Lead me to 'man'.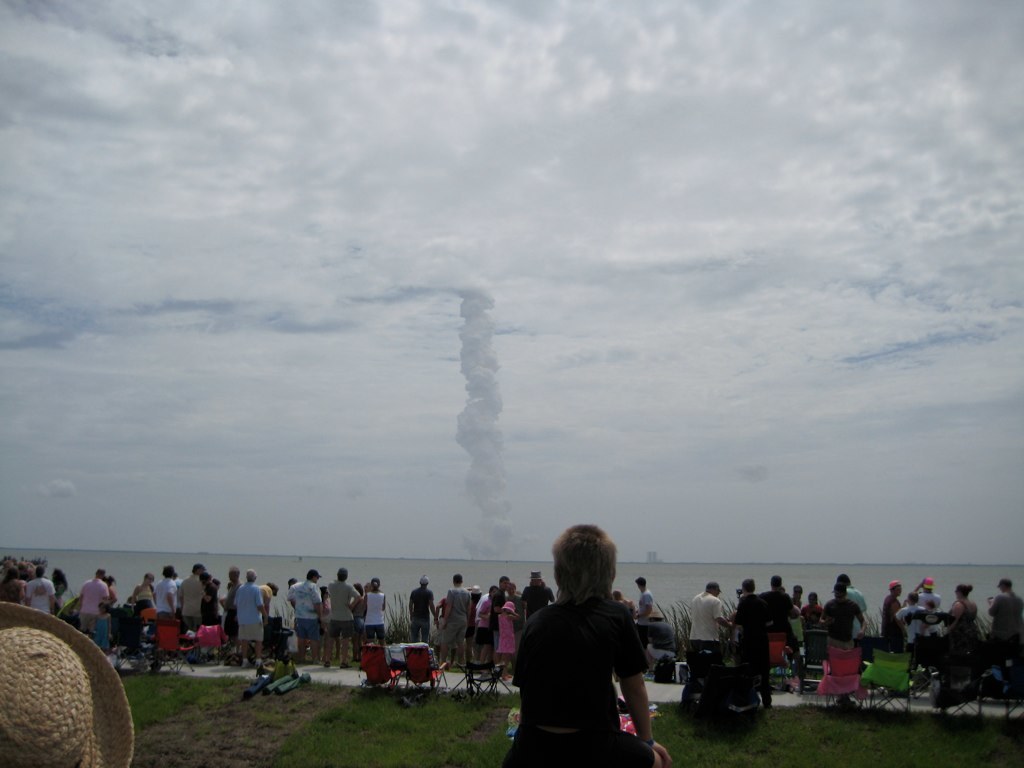
Lead to left=326, top=567, right=363, bottom=663.
